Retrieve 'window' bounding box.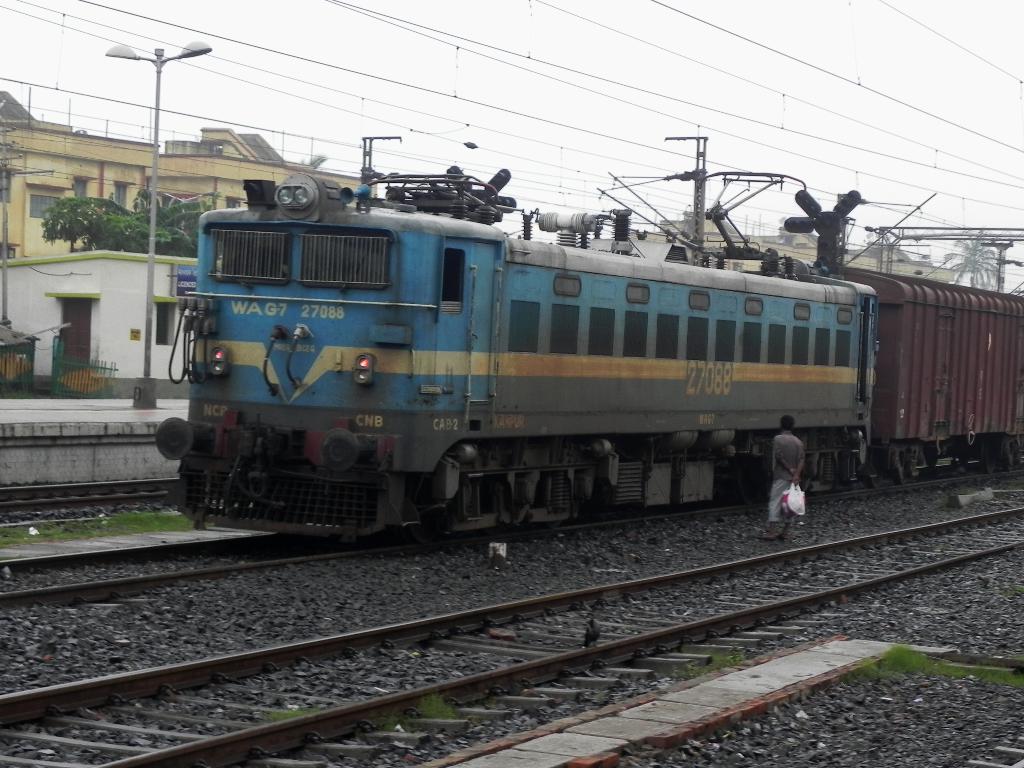
Bounding box: rect(790, 325, 810, 366).
